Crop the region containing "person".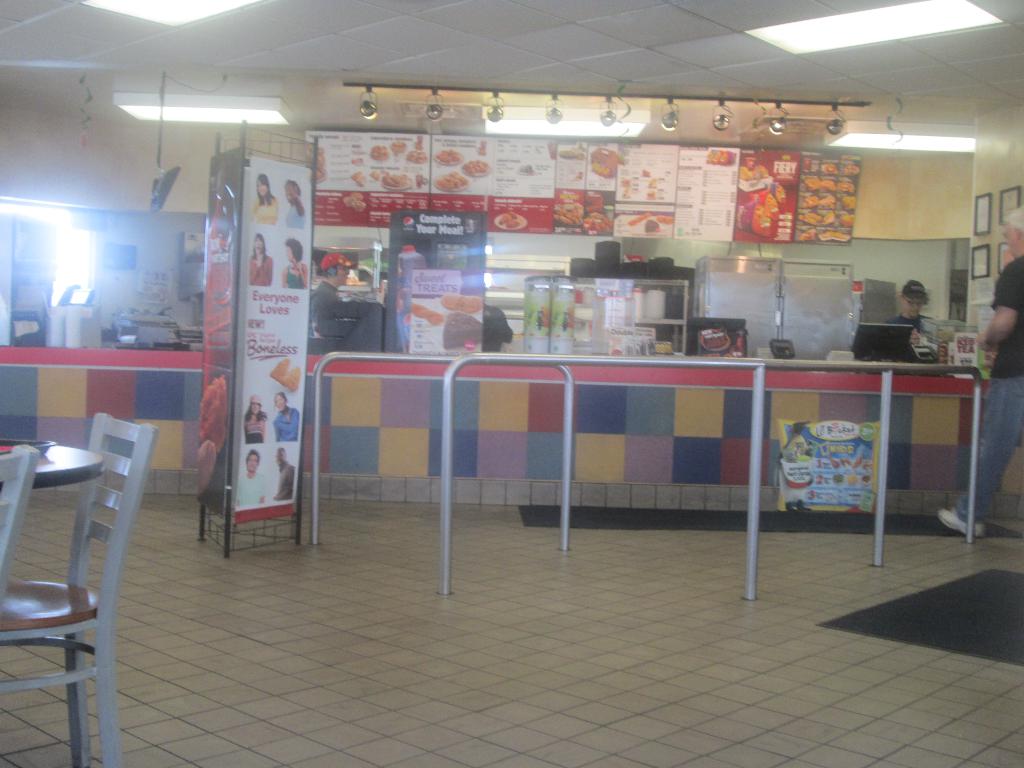
Crop region: <region>308, 257, 344, 332</region>.
